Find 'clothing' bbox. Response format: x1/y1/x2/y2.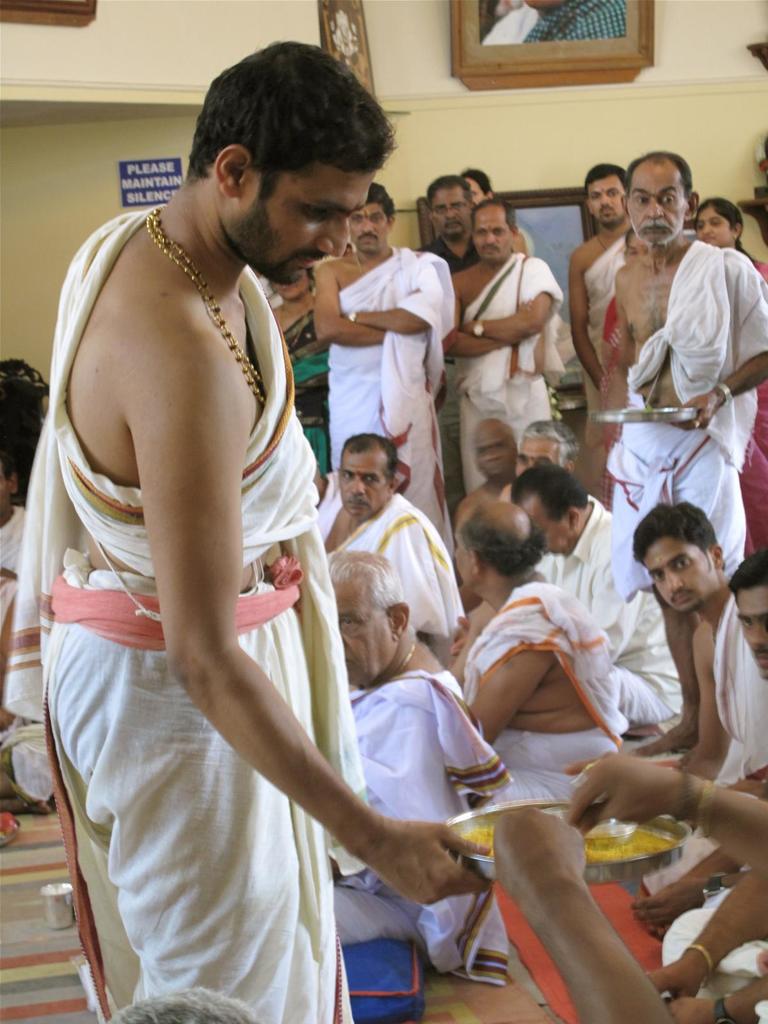
599/250/767/552.
